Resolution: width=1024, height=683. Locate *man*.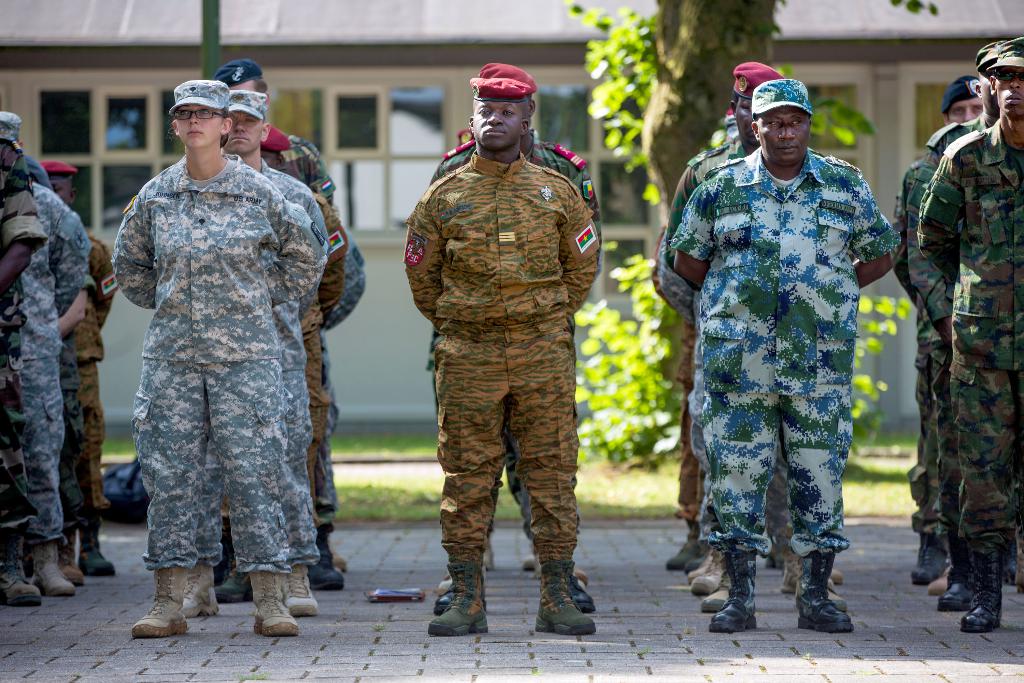
(left=180, top=88, right=333, bottom=620).
